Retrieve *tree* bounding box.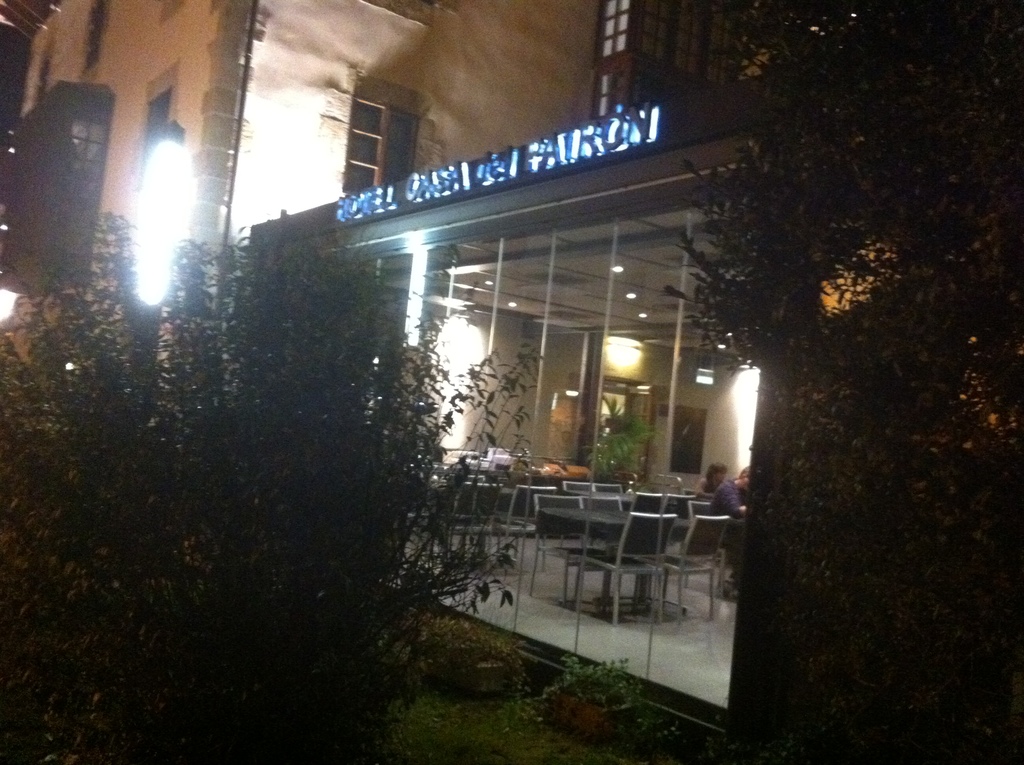
Bounding box: <region>670, 52, 1002, 710</region>.
